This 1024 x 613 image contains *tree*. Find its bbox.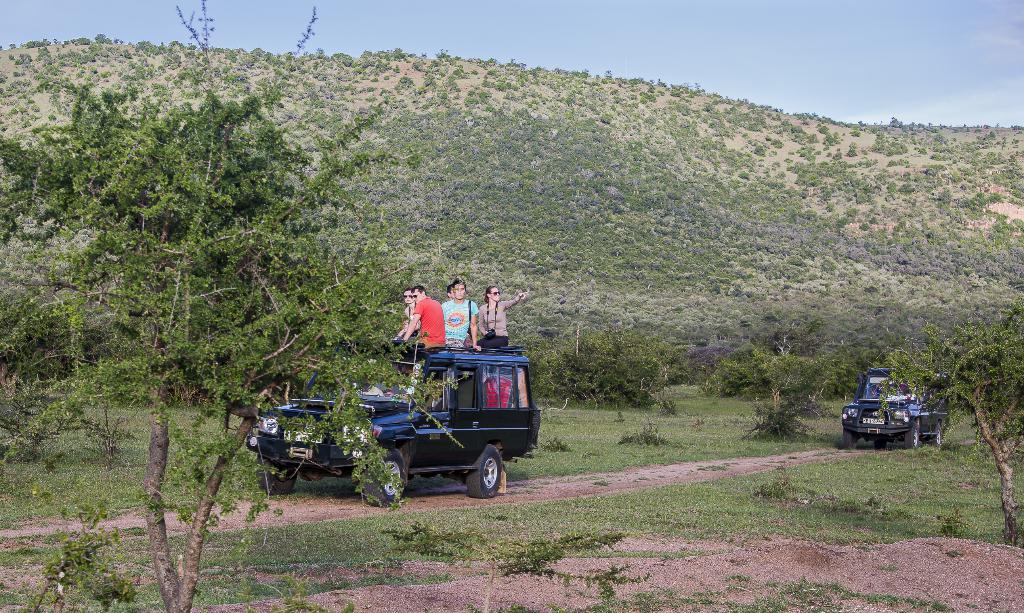
left=548, top=326, right=682, bottom=432.
